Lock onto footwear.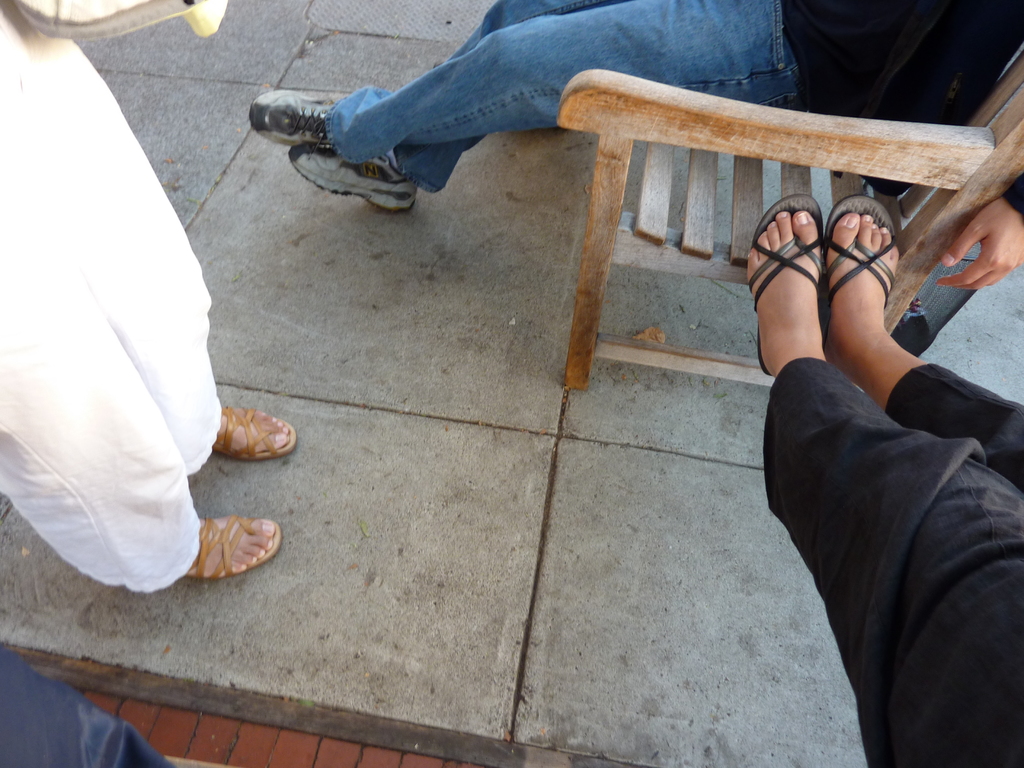
Locked: x1=249 y1=86 x2=339 y2=145.
